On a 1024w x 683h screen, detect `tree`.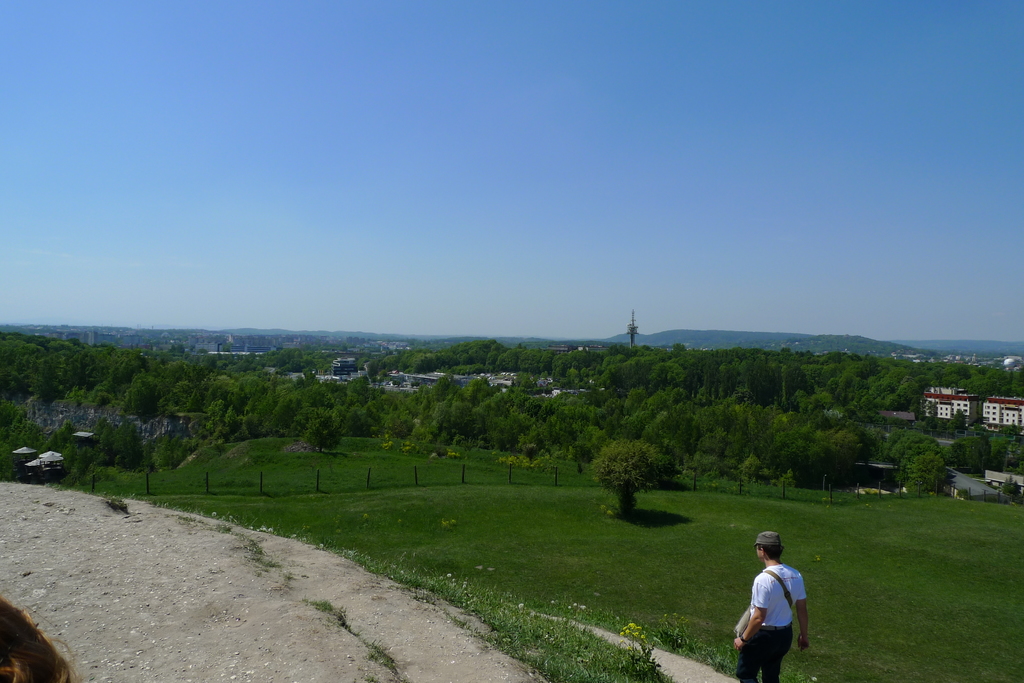
(945, 409, 968, 431).
